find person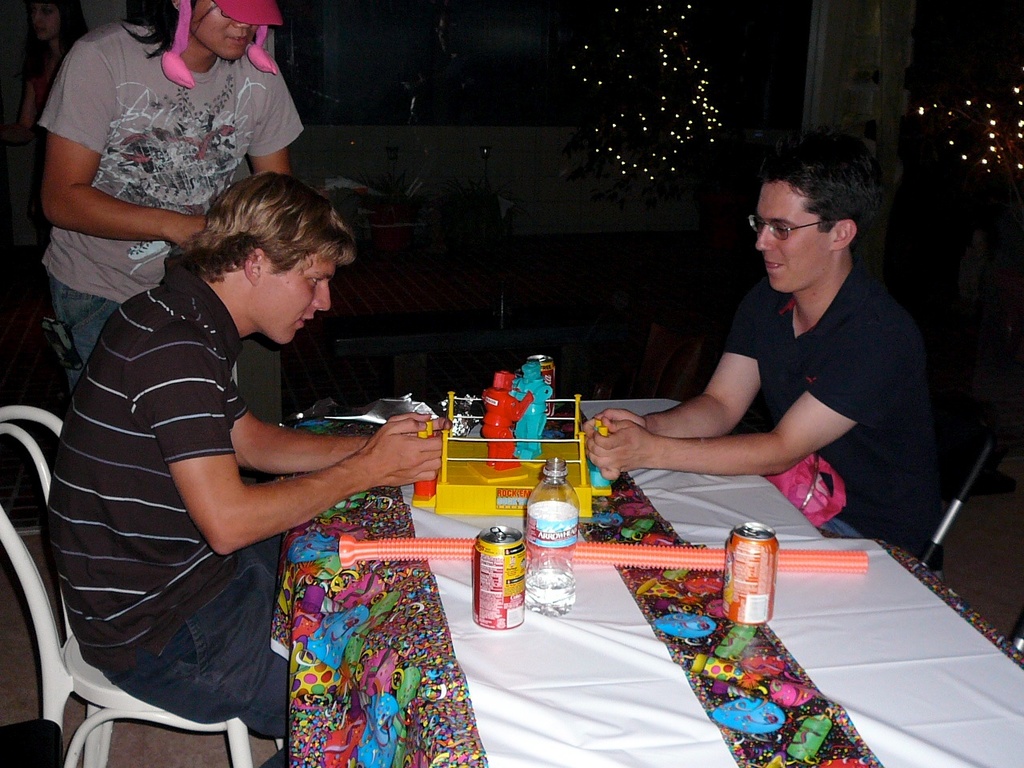
region(482, 373, 535, 465)
